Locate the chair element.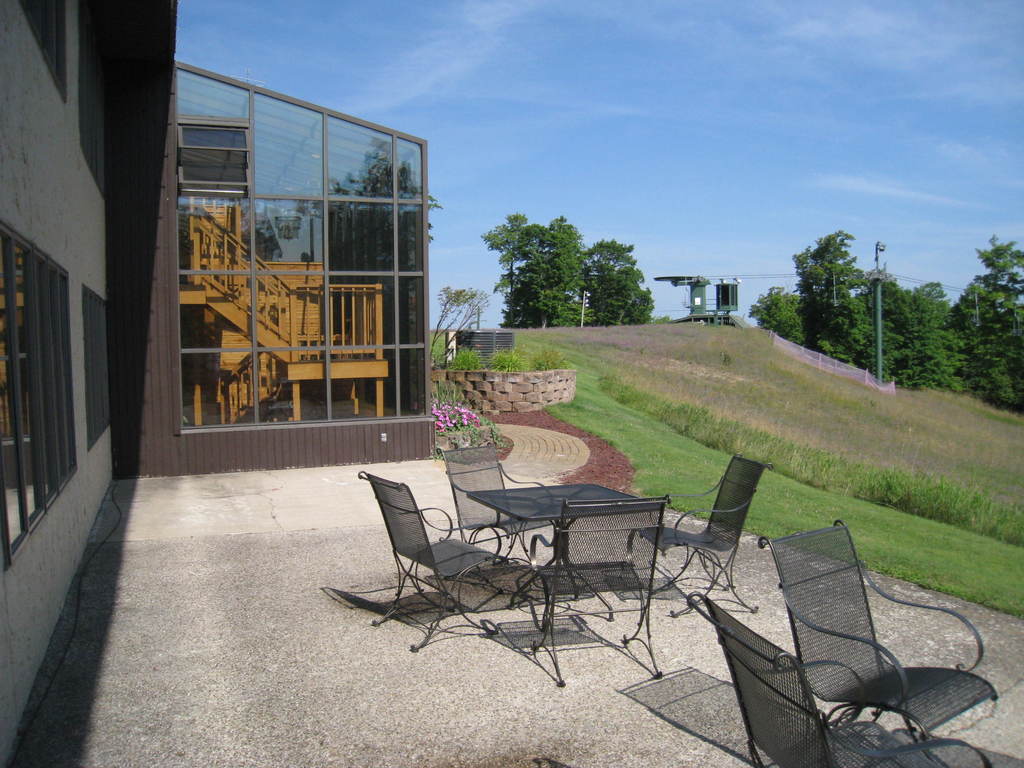
Element bbox: 433 440 556 583.
